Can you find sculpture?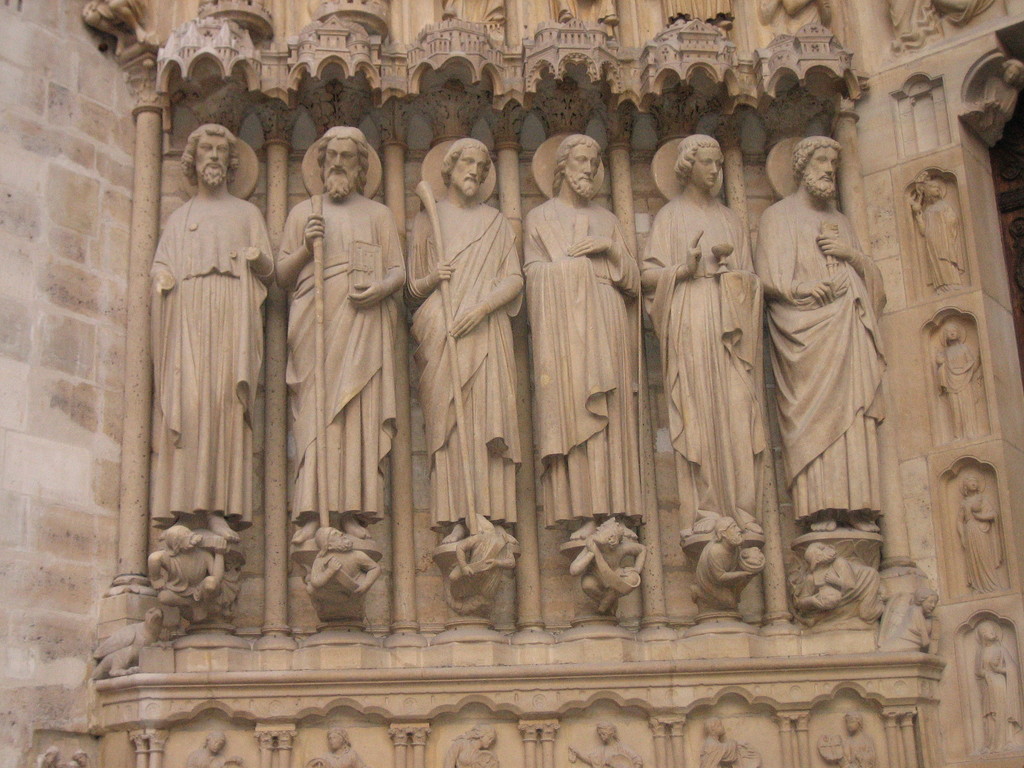
Yes, bounding box: select_region(881, 0, 939, 50).
